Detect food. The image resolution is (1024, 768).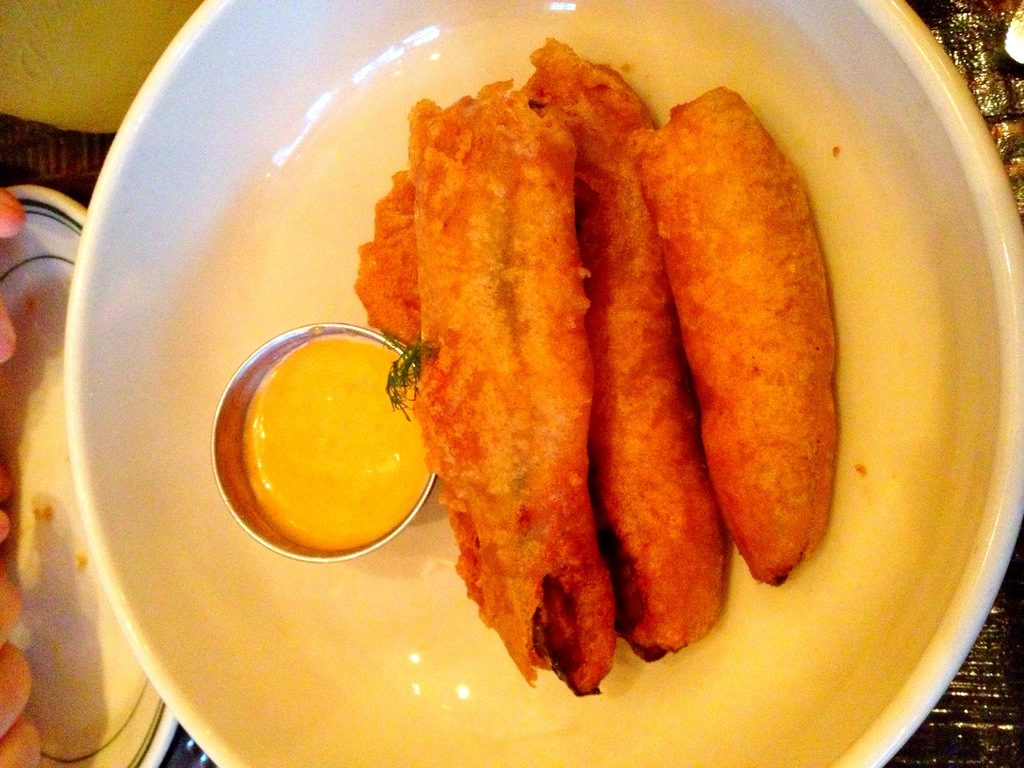
(left=291, top=38, right=855, bottom=666).
